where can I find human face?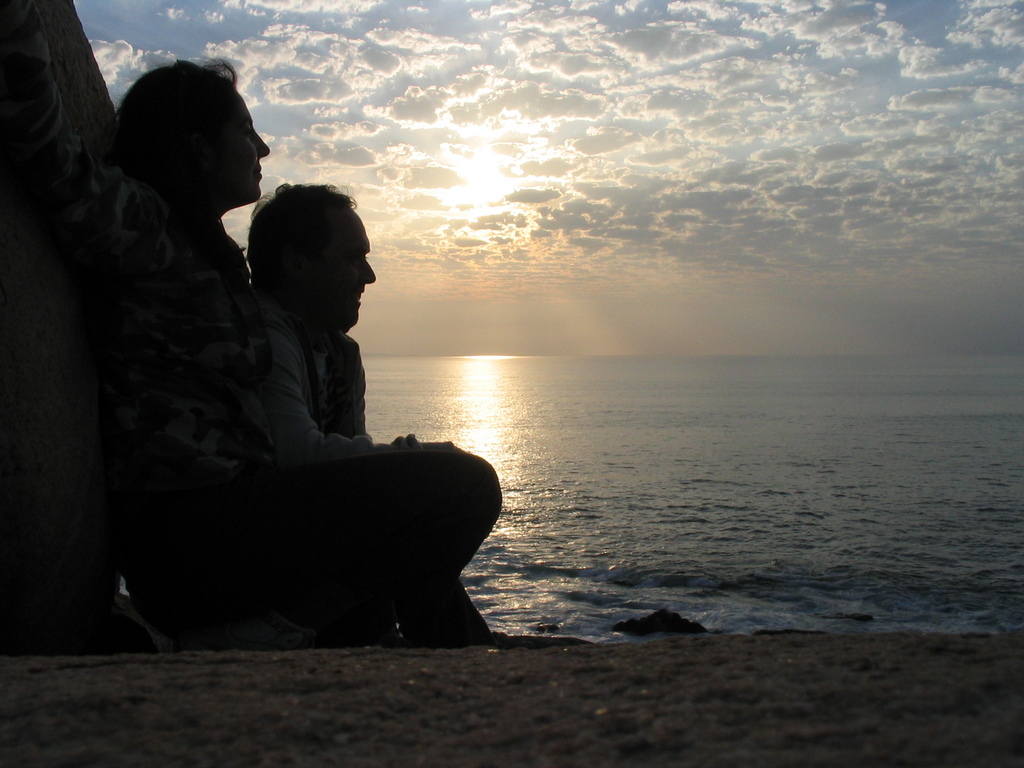
You can find it at crop(214, 79, 269, 211).
